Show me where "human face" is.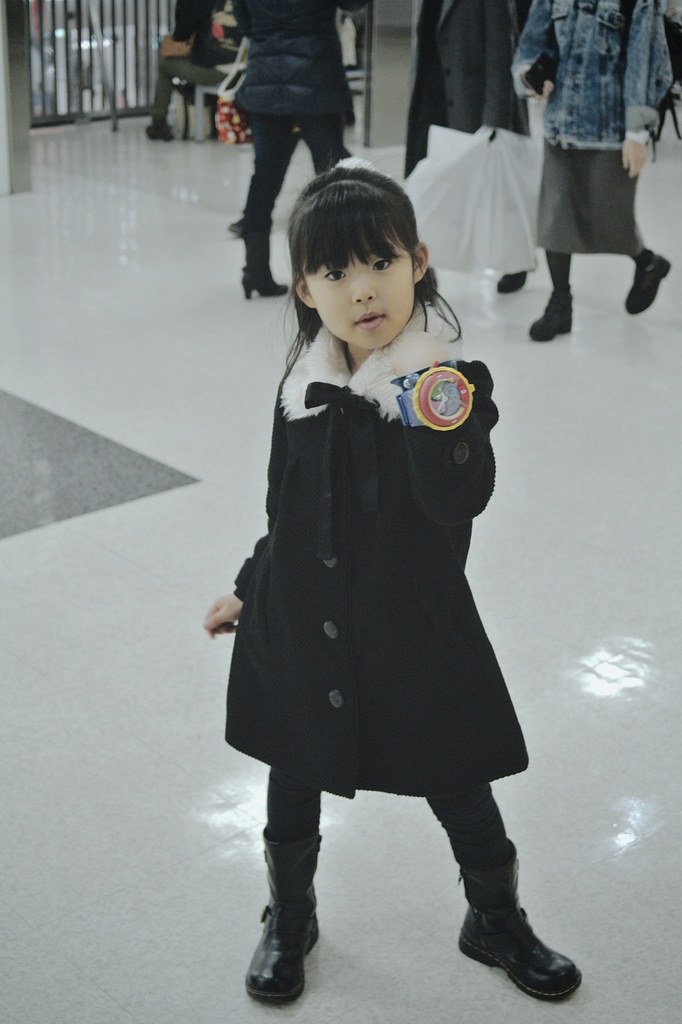
"human face" is at rect(314, 241, 409, 349).
